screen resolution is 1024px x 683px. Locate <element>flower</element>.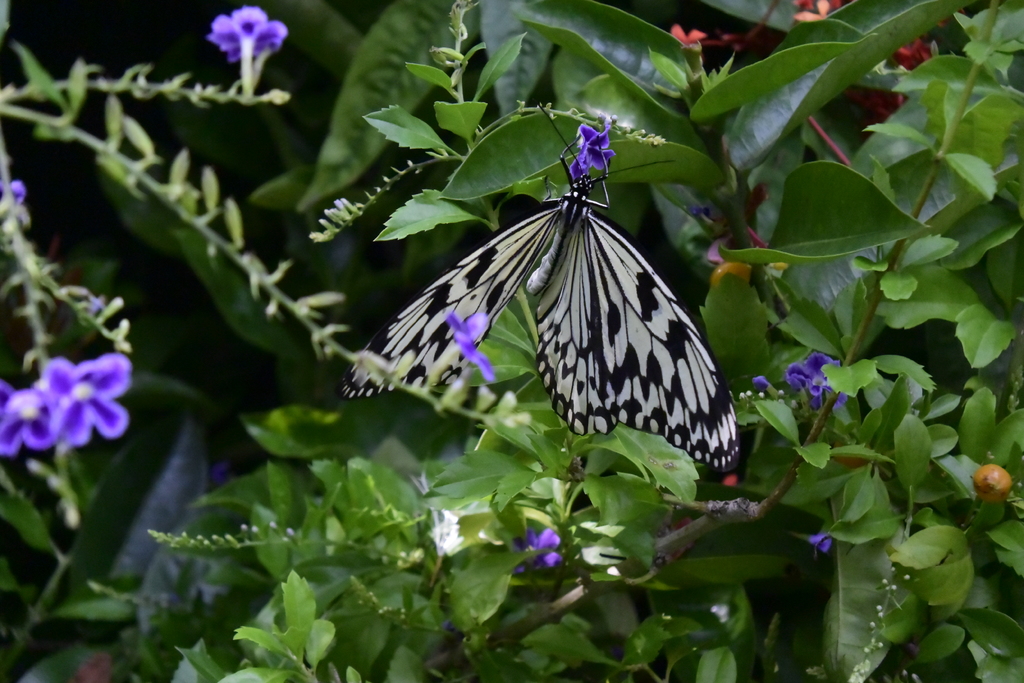
(x1=211, y1=3, x2=285, y2=63).
